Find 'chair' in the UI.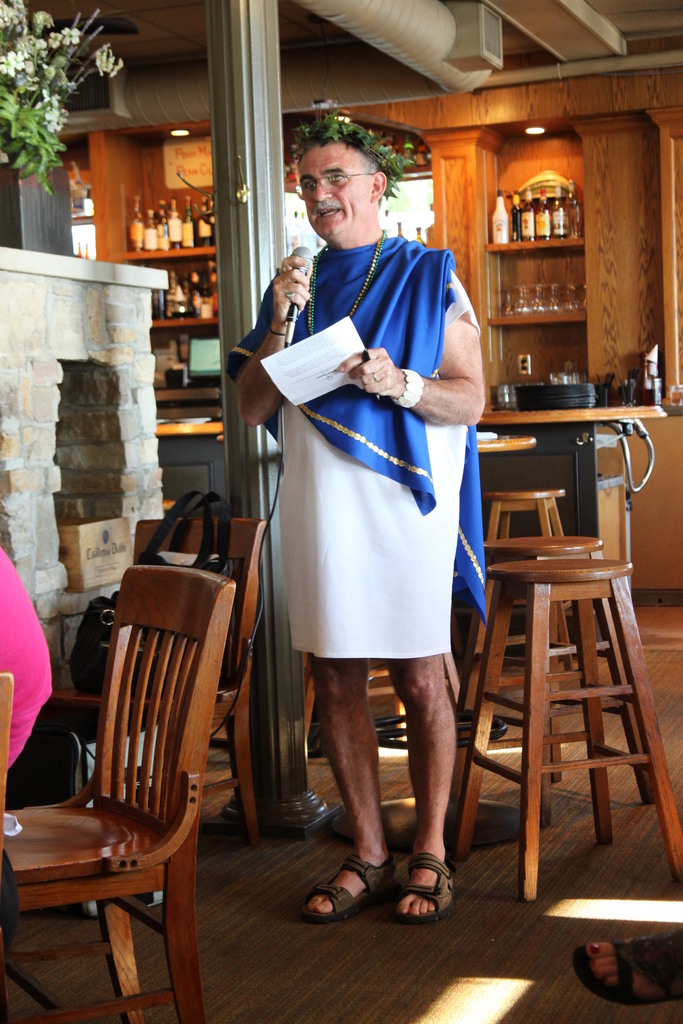
UI element at locate(45, 515, 272, 848).
